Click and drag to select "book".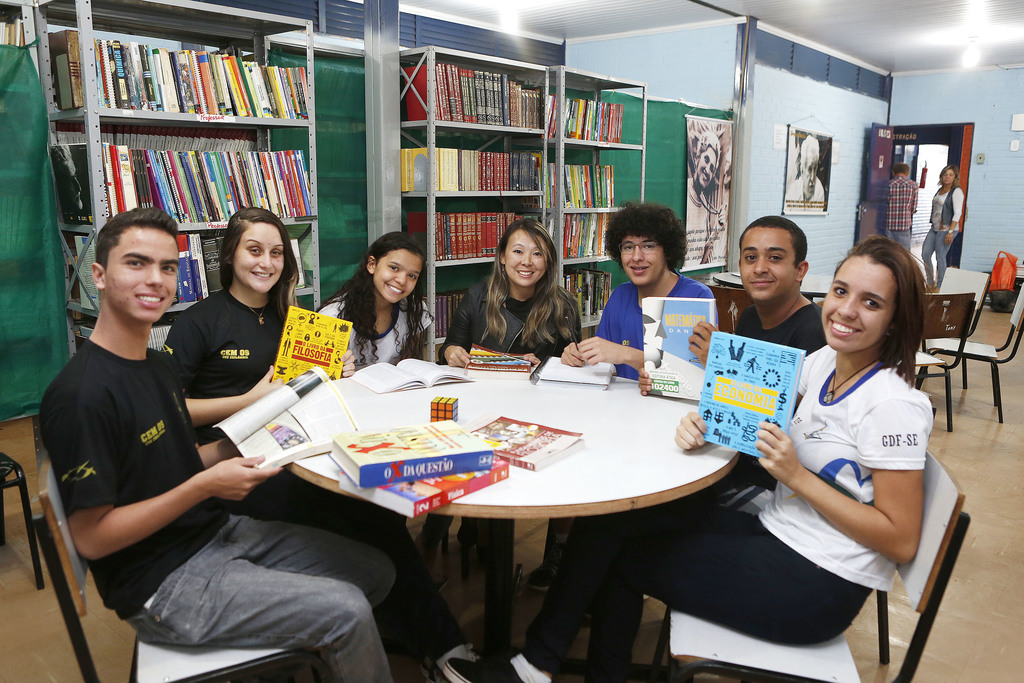
Selection: select_region(637, 297, 713, 399).
